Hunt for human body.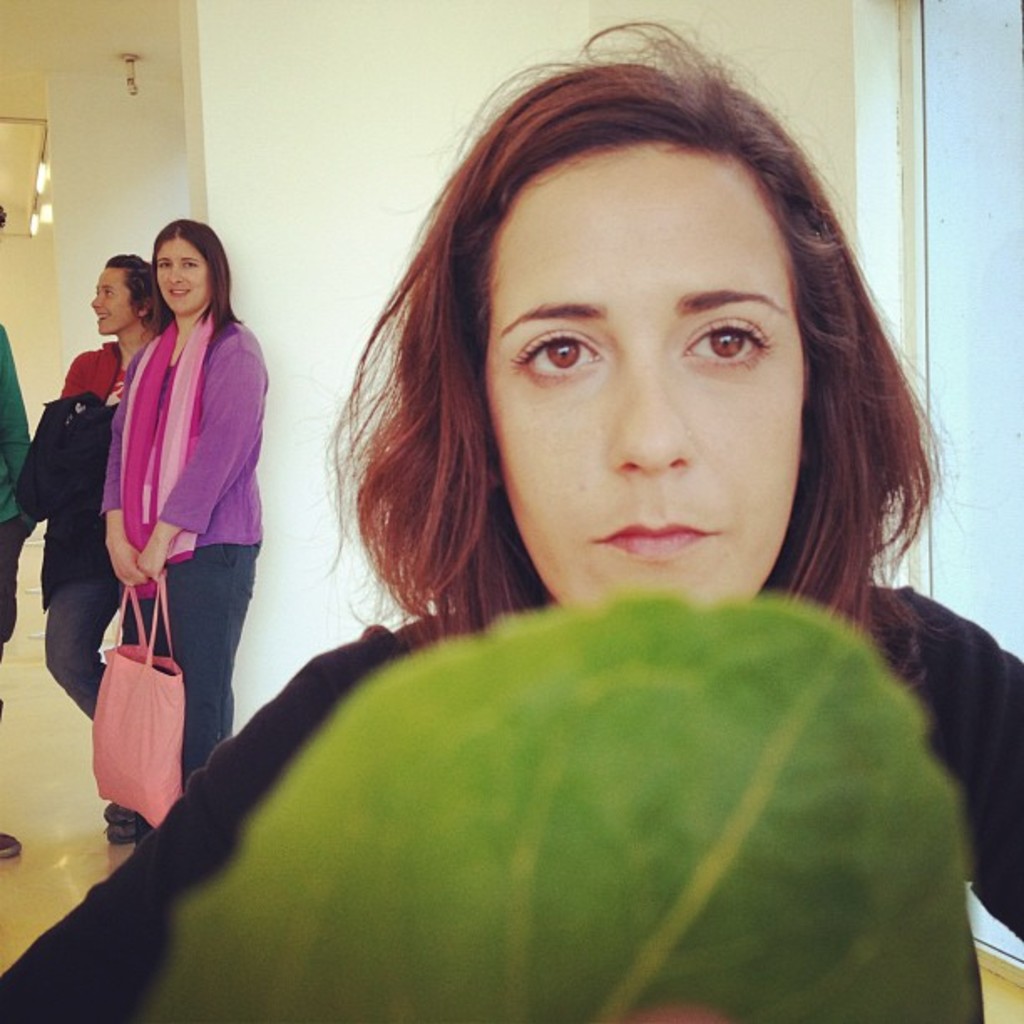
Hunted down at box=[94, 212, 273, 840].
